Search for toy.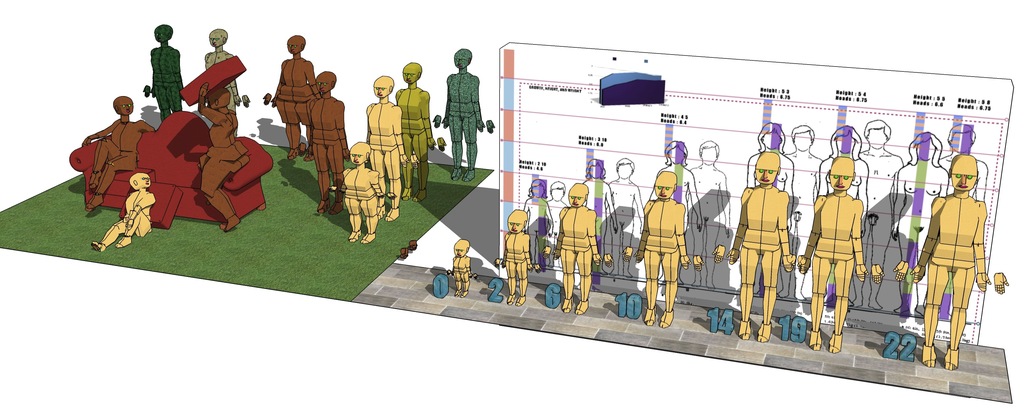
Found at pyautogui.locateOnScreen(269, 29, 317, 156).
